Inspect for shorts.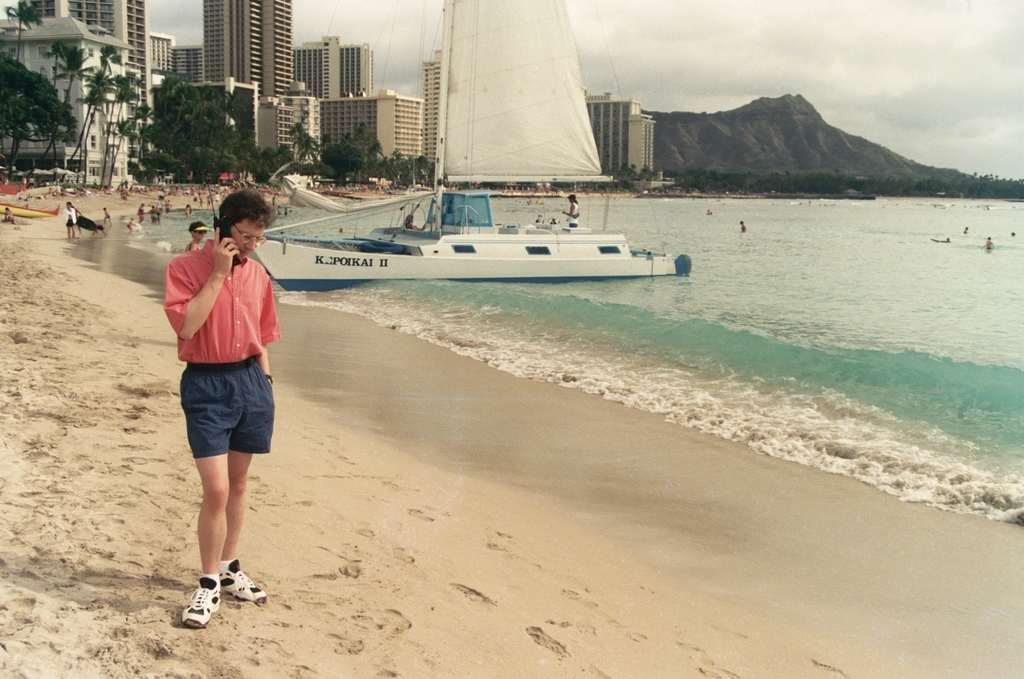
Inspection: bbox=[175, 382, 267, 455].
